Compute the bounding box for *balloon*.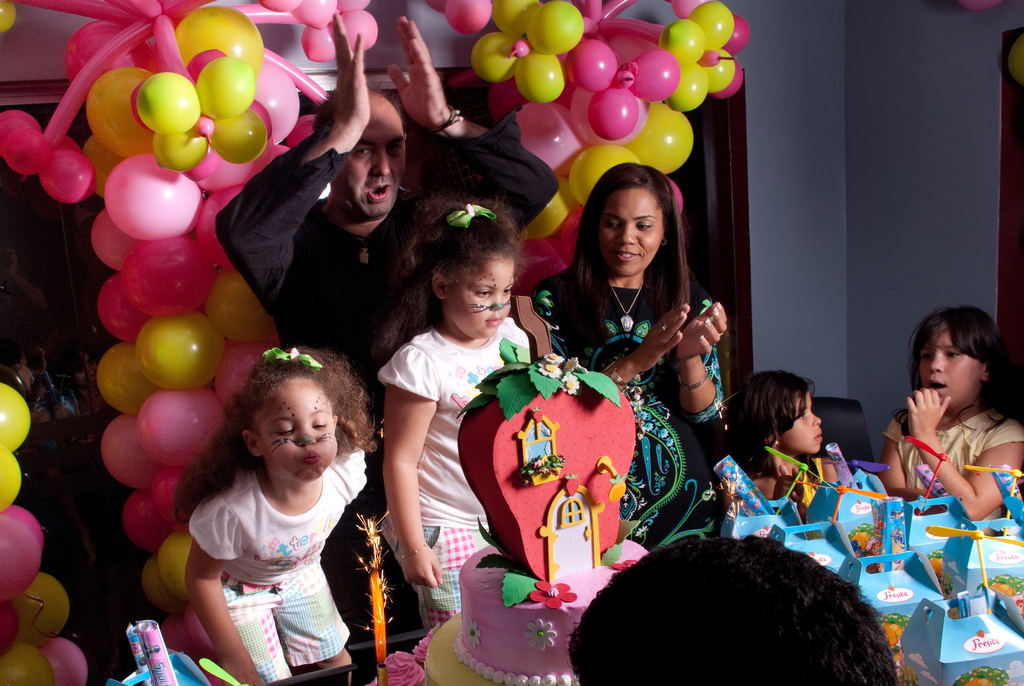
locate(515, 99, 594, 169).
